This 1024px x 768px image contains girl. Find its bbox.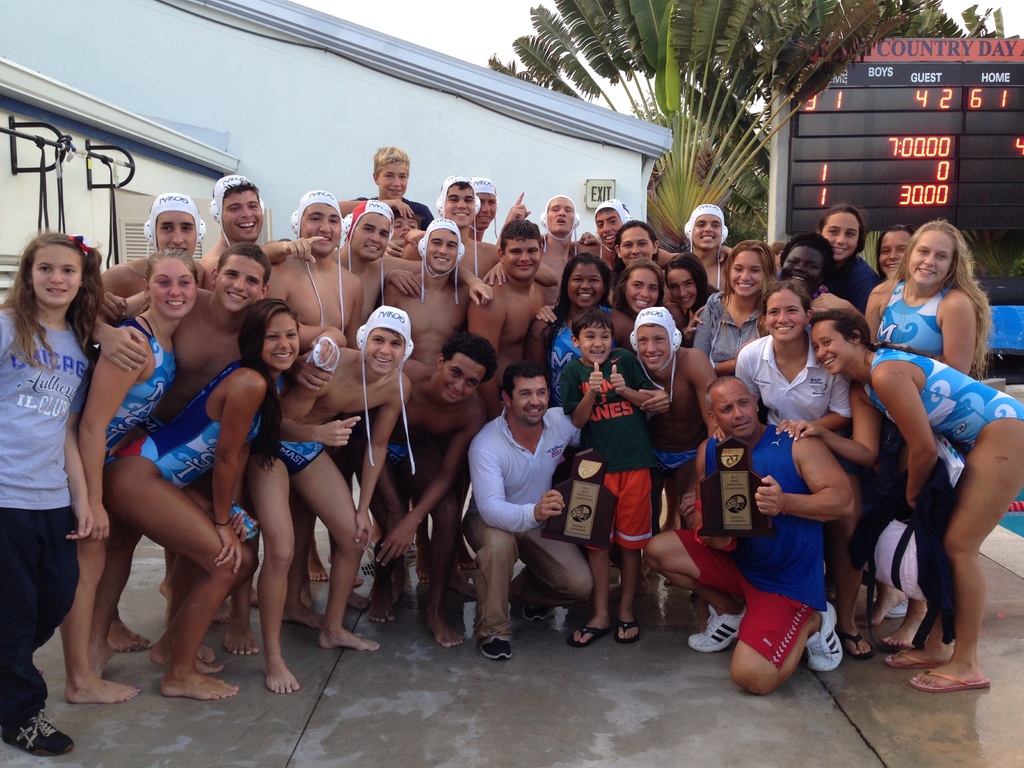
Rect(693, 238, 772, 366).
